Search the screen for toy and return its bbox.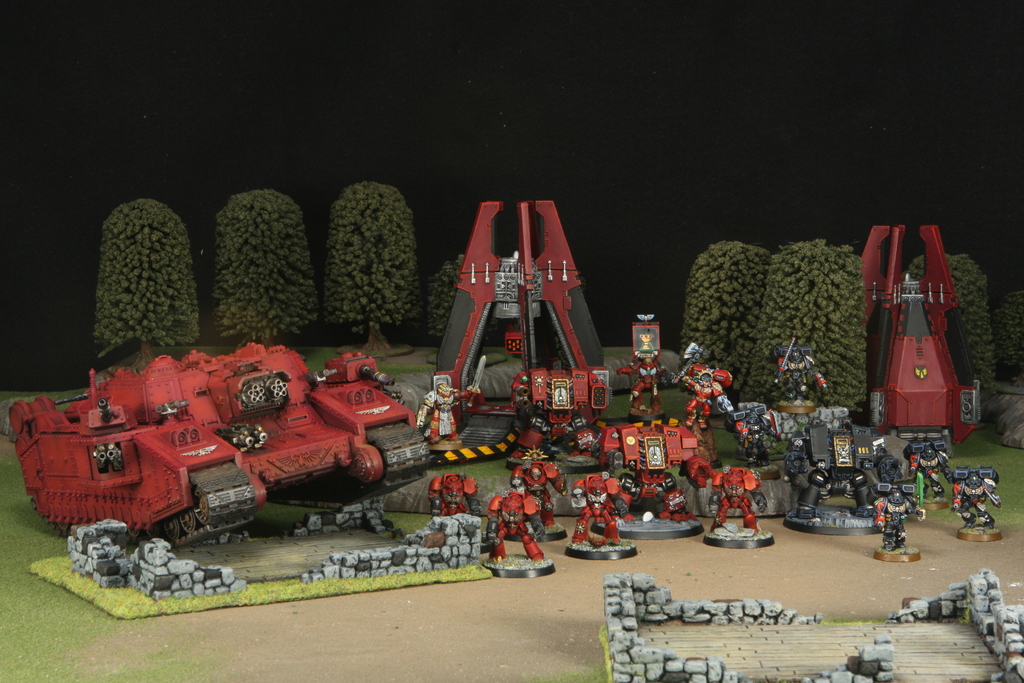
Found: (680,363,739,433).
